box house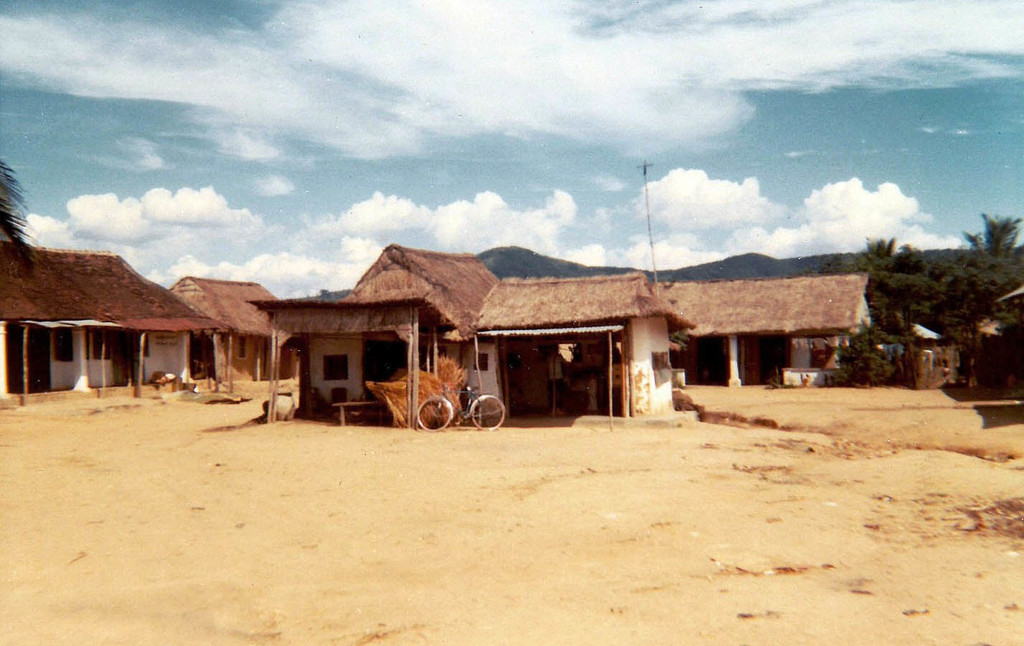
(left=168, top=269, right=285, bottom=383)
